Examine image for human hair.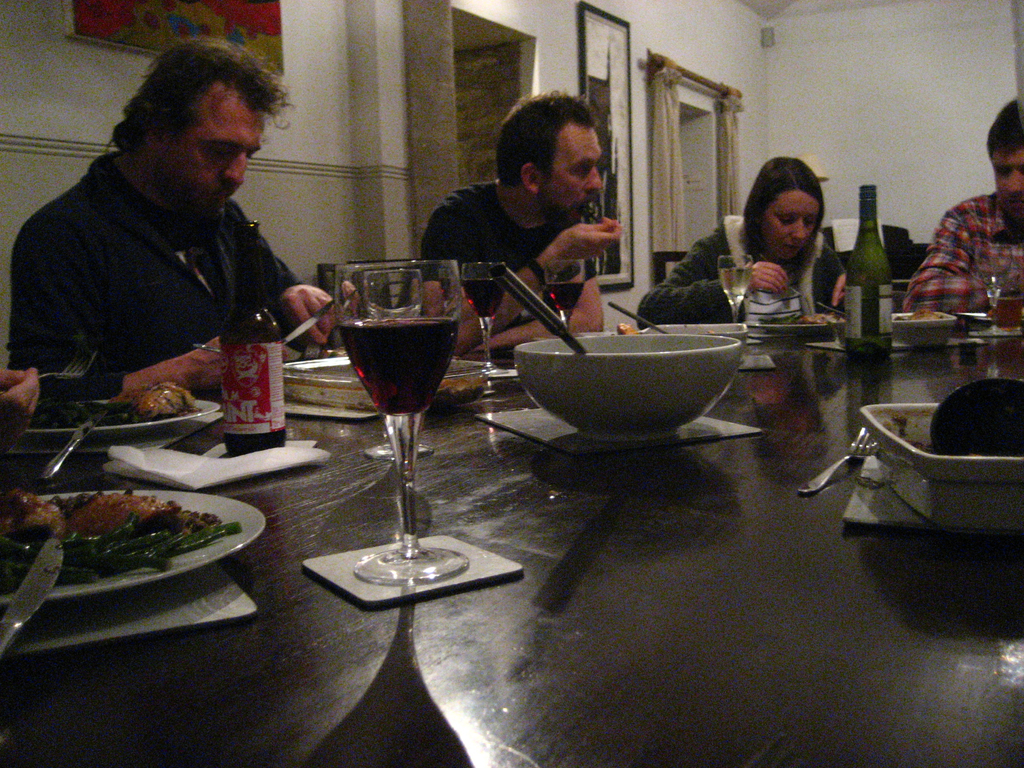
Examination result: region(496, 87, 602, 188).
